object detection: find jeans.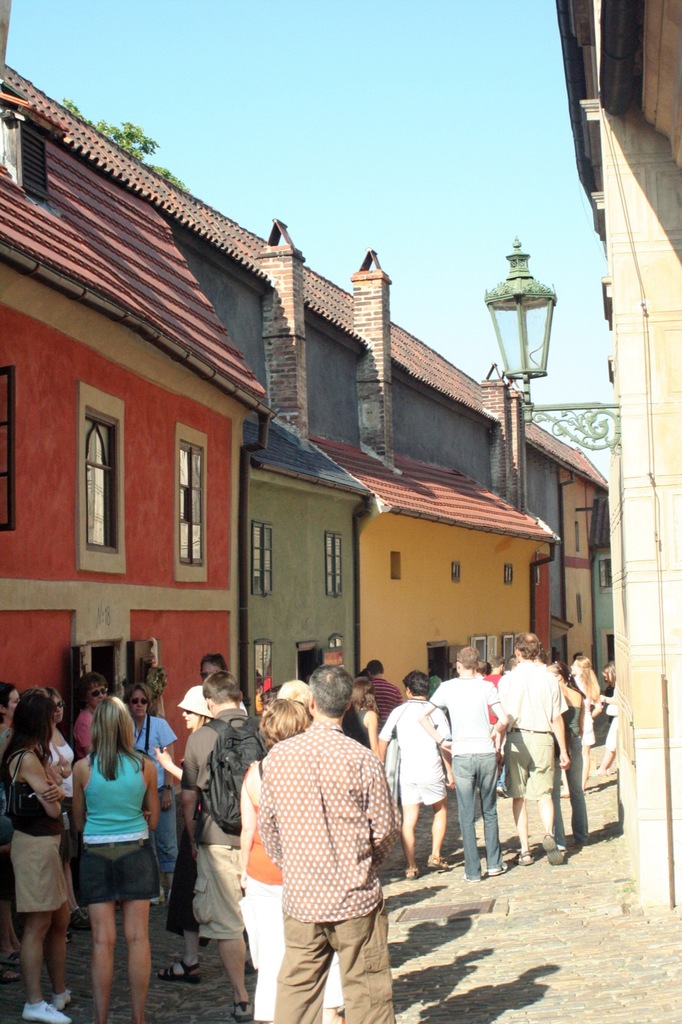
<box>262,906,397,1023</box>.
